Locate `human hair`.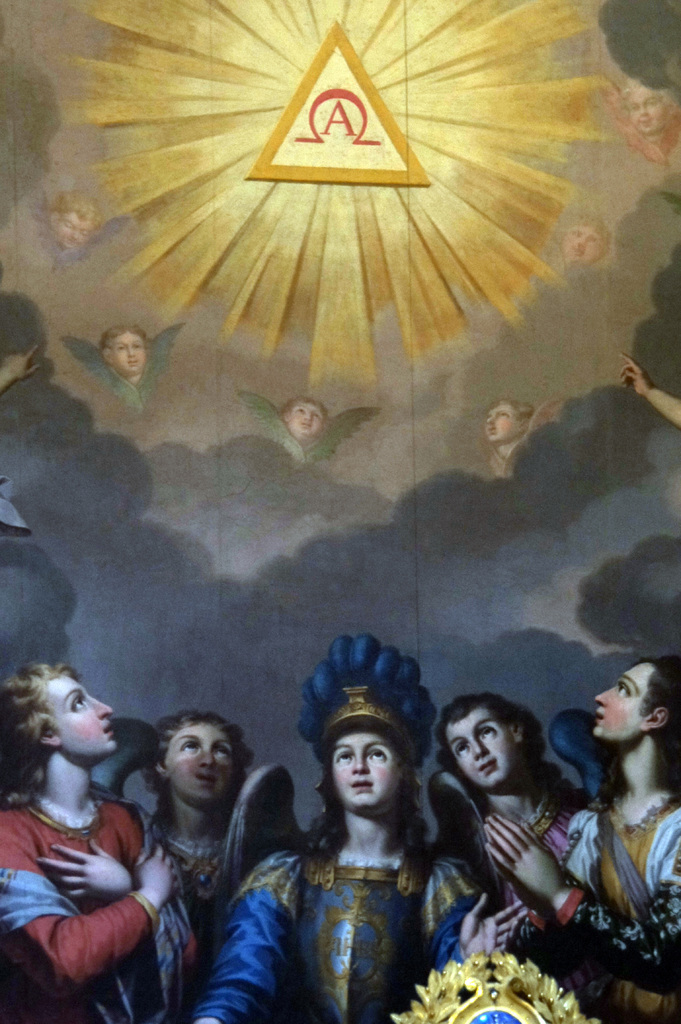
Bounding box: locate(141, 710, 251, 798).
